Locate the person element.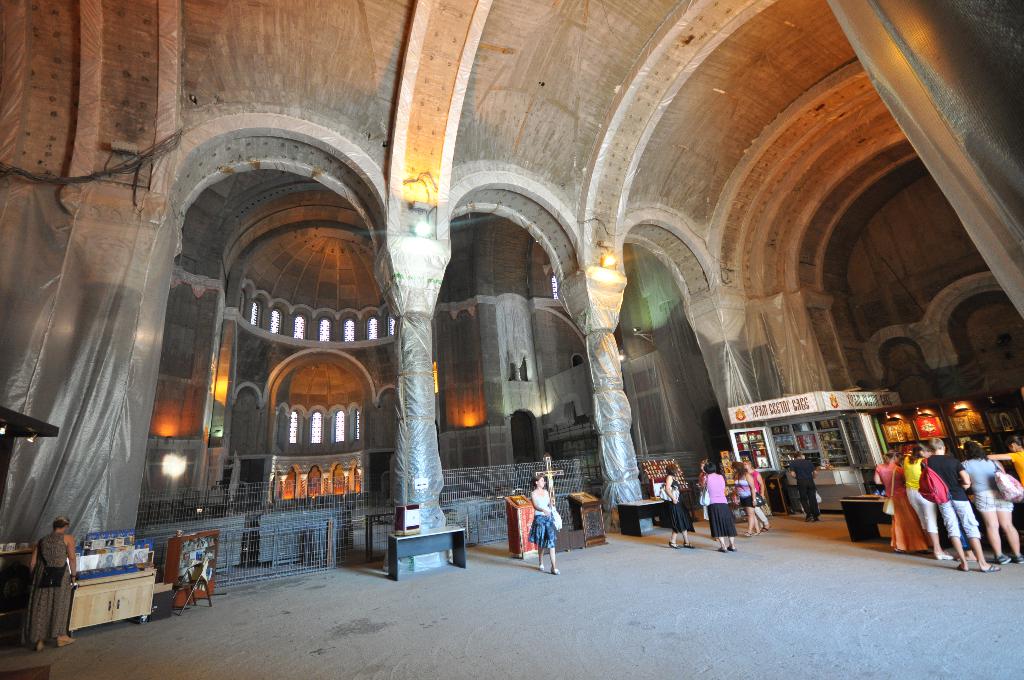
Element bbox: box=[700, 460, 741, 551].
